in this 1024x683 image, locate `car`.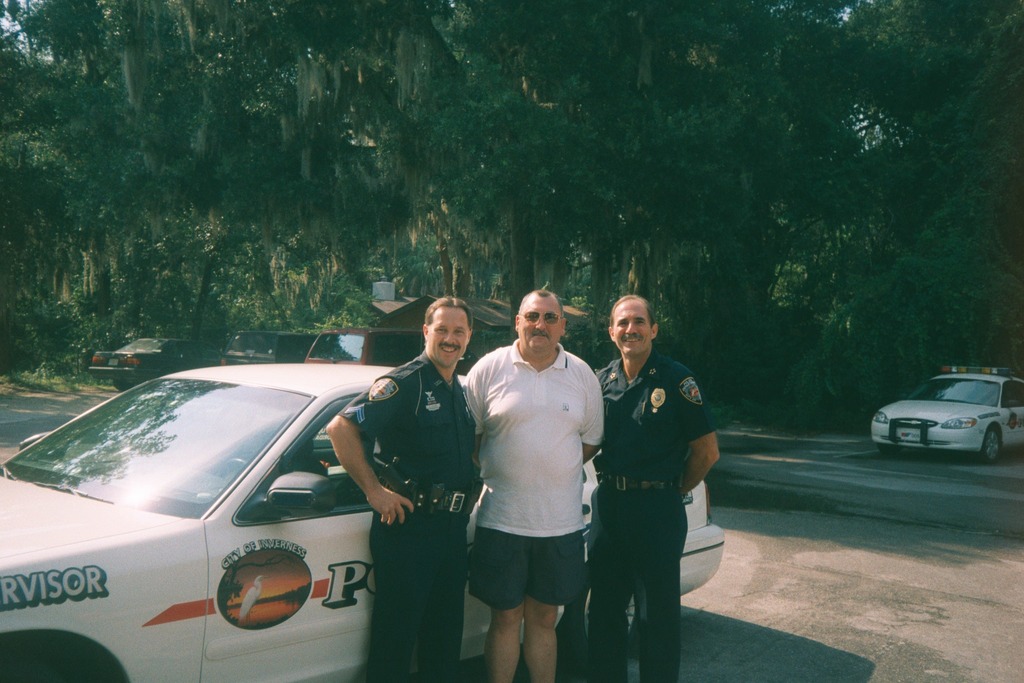
Bounding box: locate(873, 365, 1023, 466).
